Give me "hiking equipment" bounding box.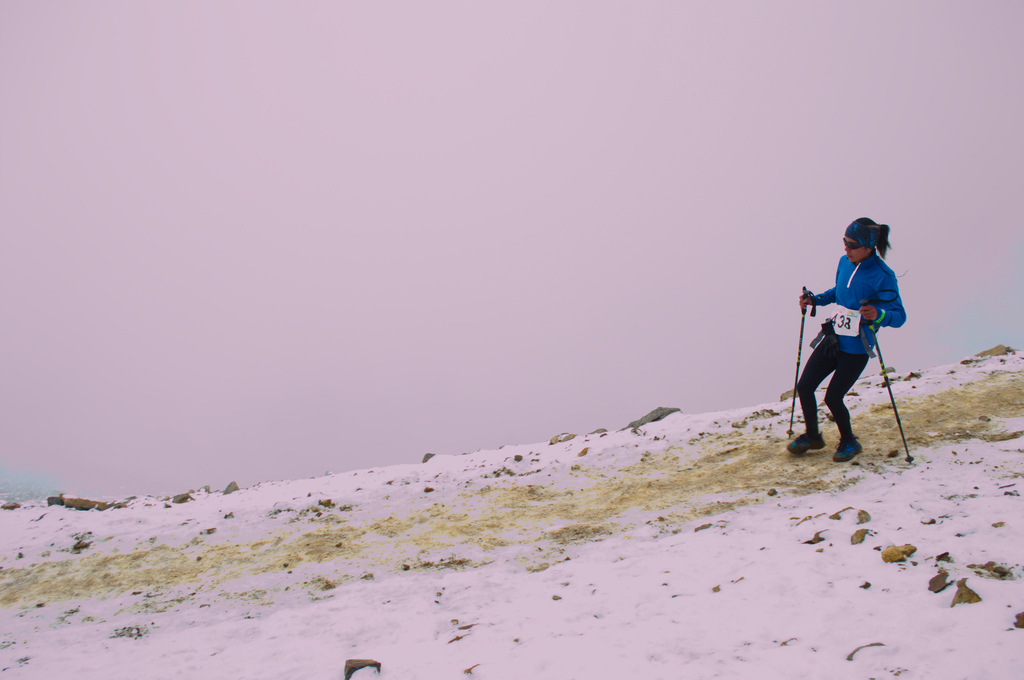
detection(860, 298, 917, 464).
